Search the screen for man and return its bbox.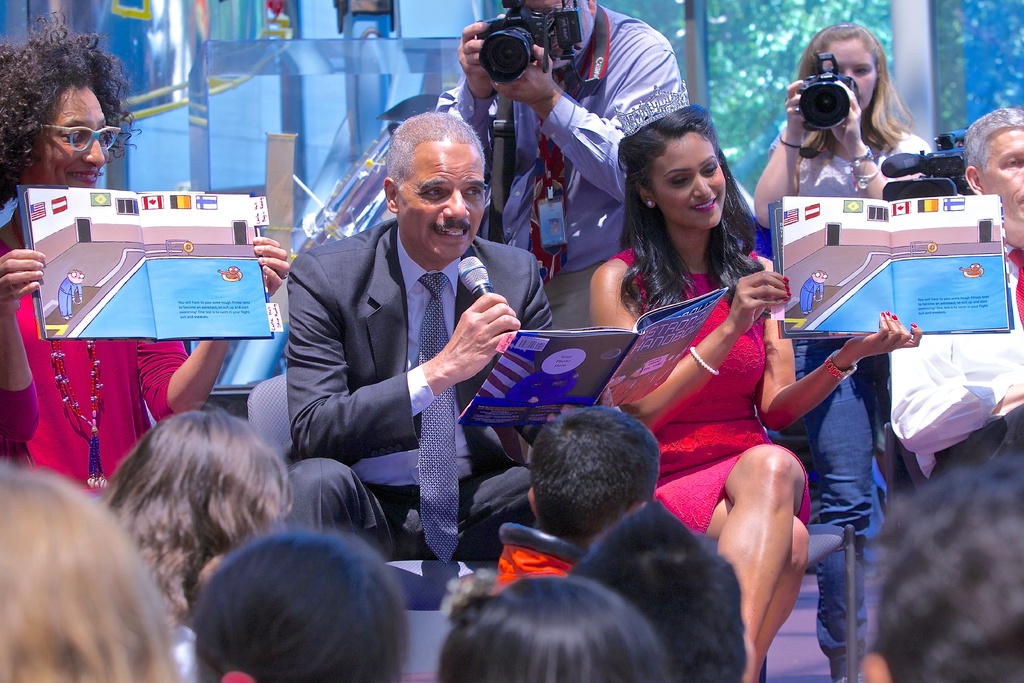
Found: rect(892, 105, 1023, 470).
